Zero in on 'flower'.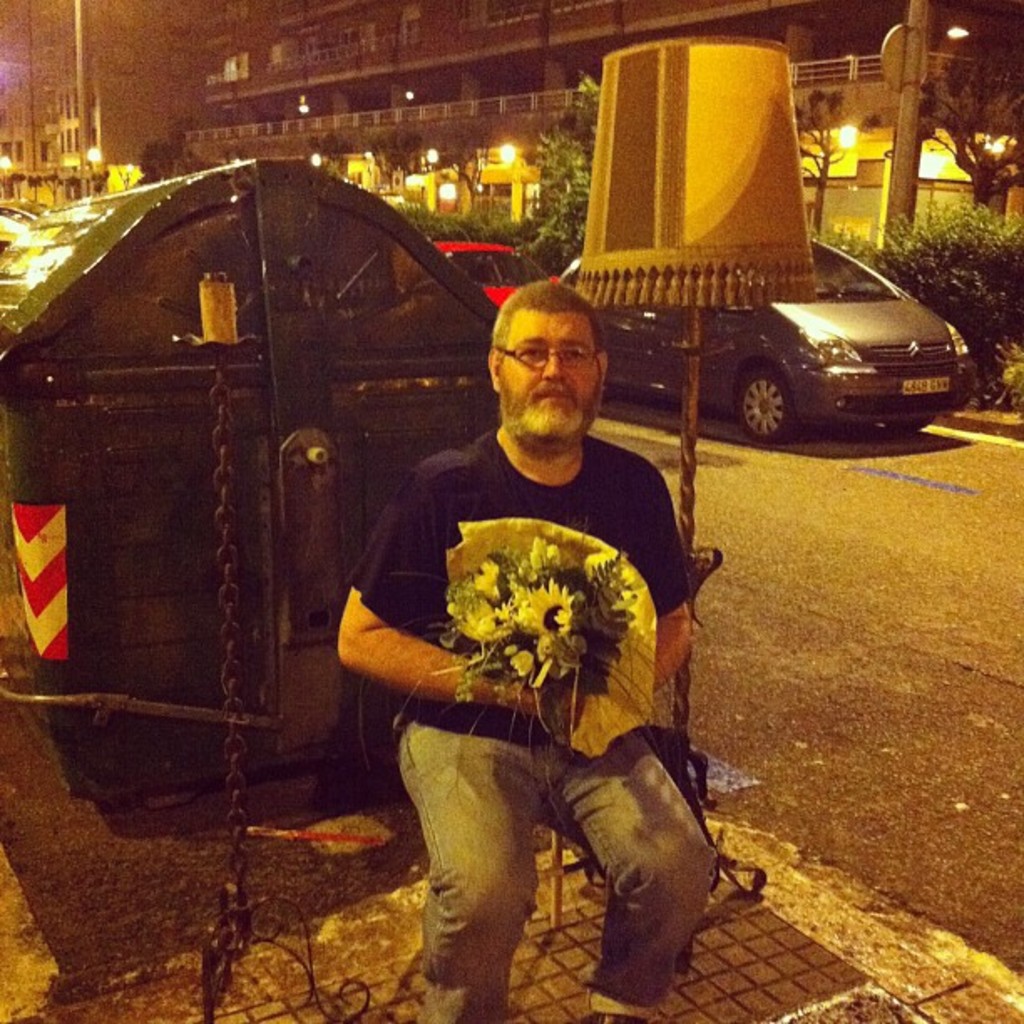
Zeroed in: (left=475, top=554, right=505, bottom=597).
